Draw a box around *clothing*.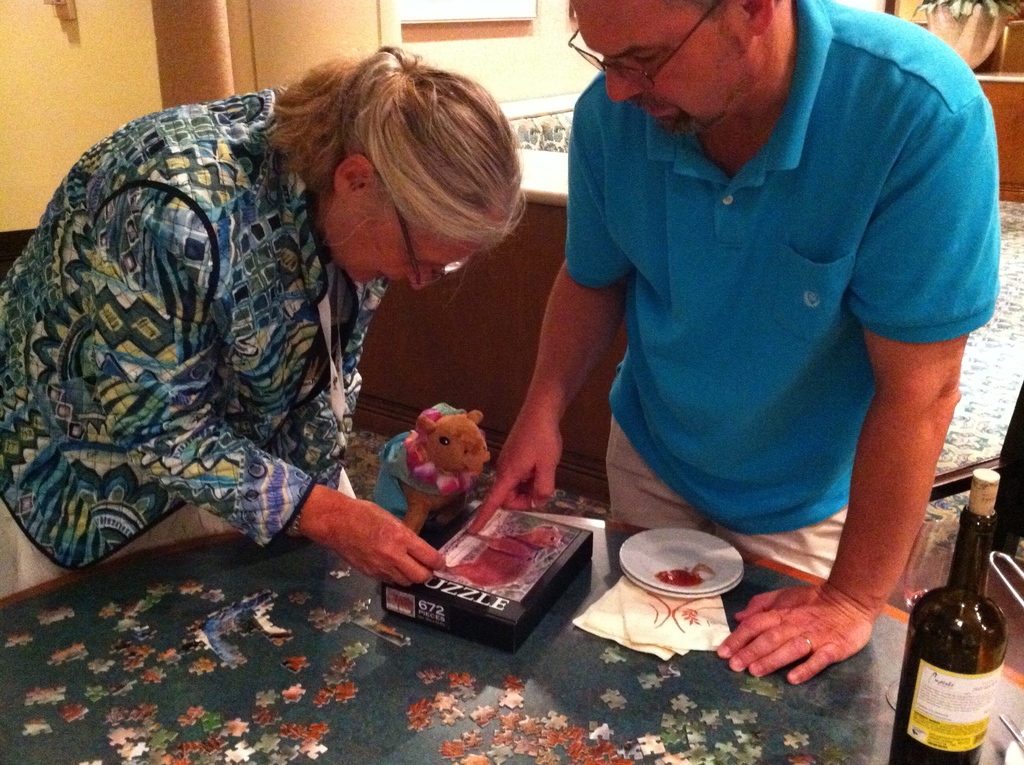
box(561, 3, 1007, 576).
